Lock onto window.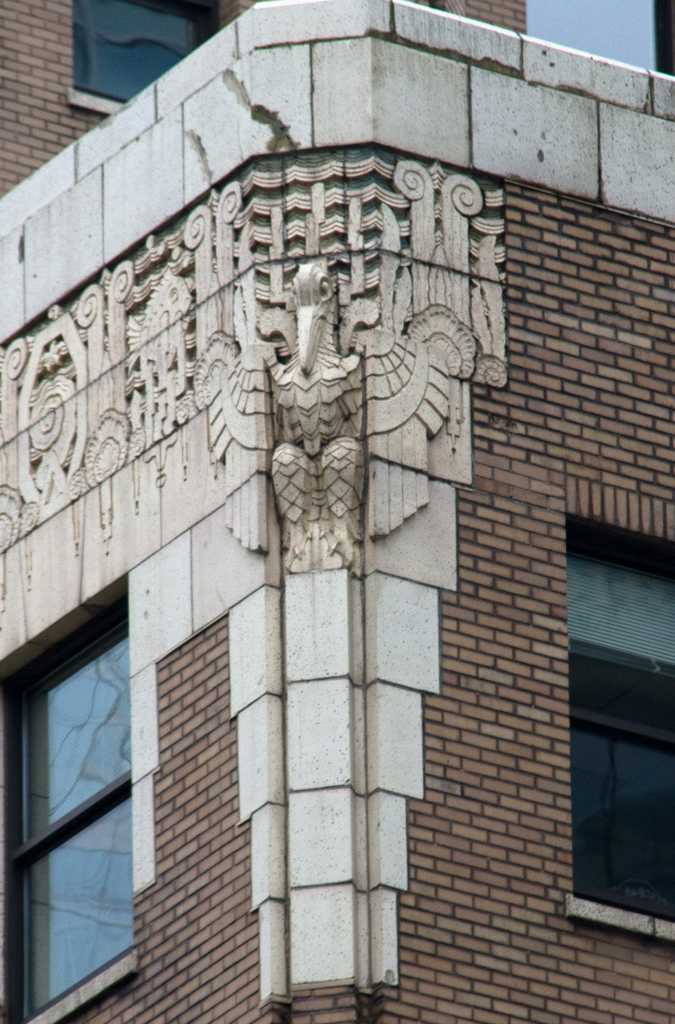
Locked: BBox(566, 503, 674, 929).
